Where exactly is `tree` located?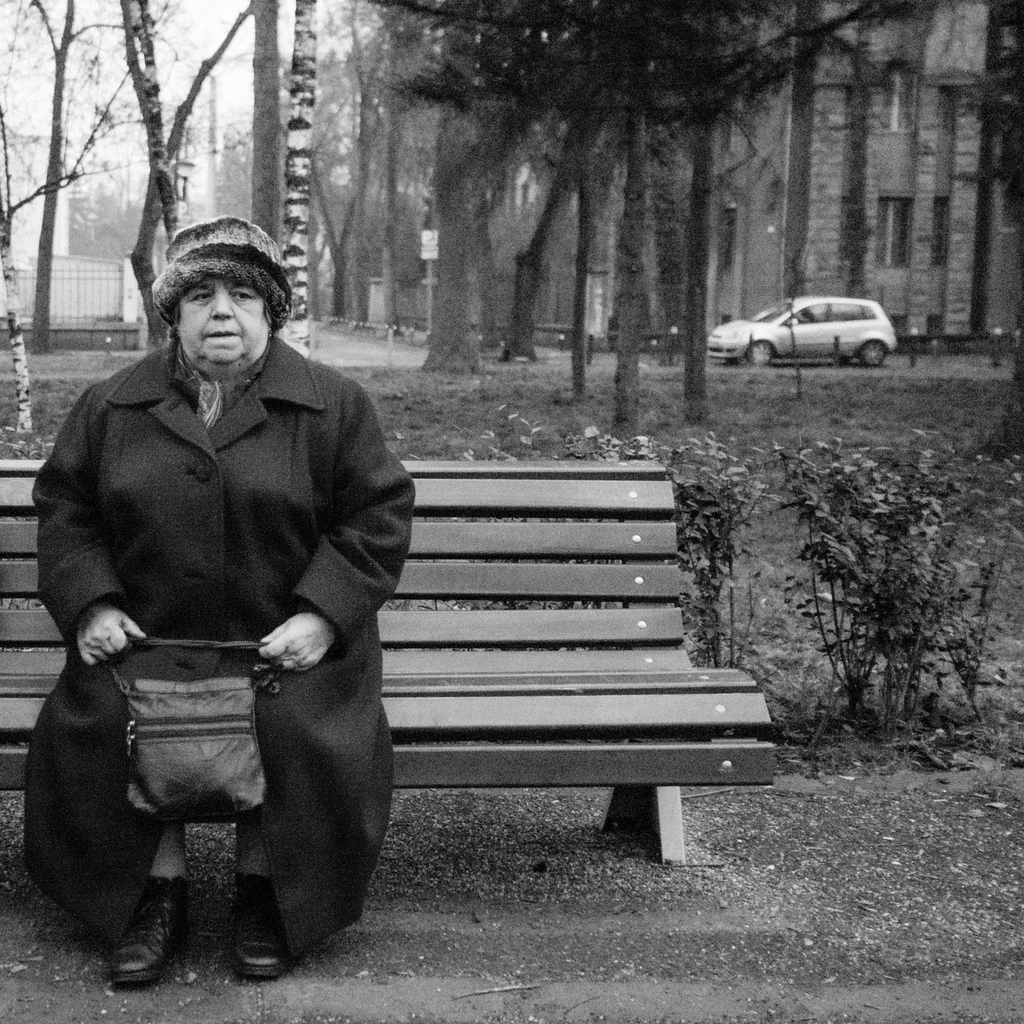
Its bounding box is rect(113, 0, 256, 335).
